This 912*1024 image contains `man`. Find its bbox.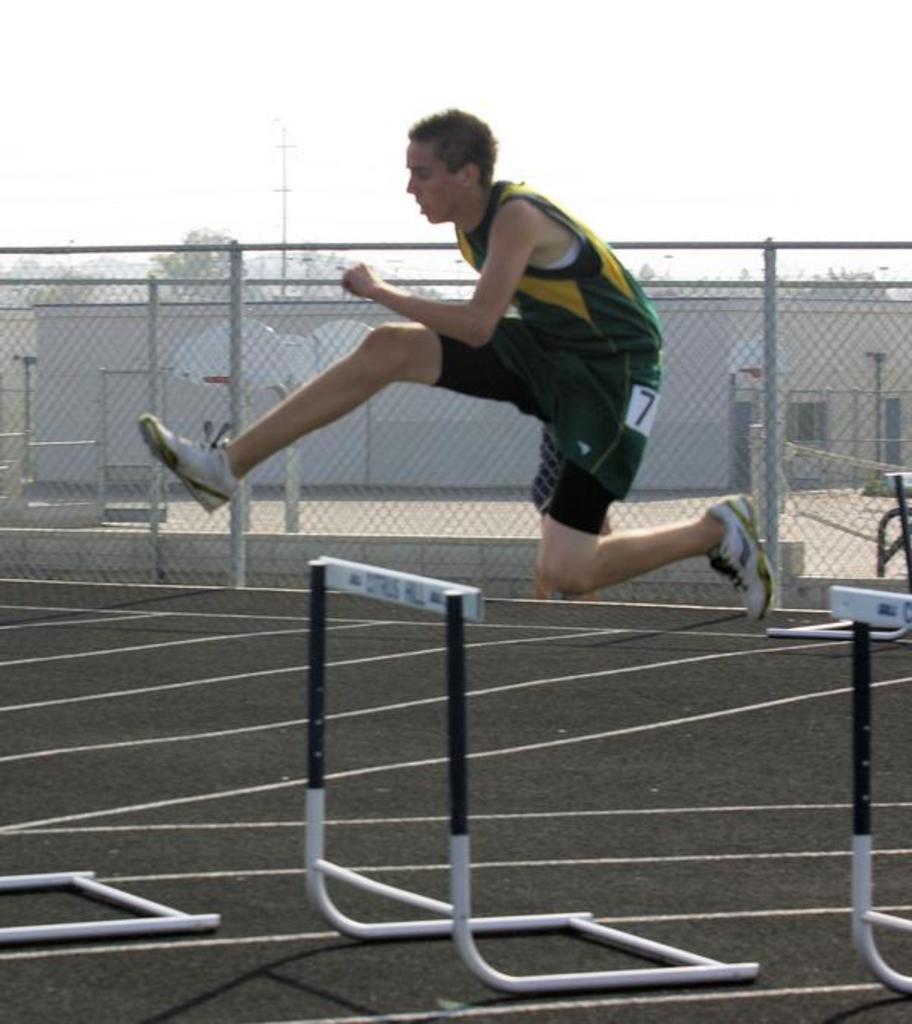
bbox=(131, 184, 752, 602).
